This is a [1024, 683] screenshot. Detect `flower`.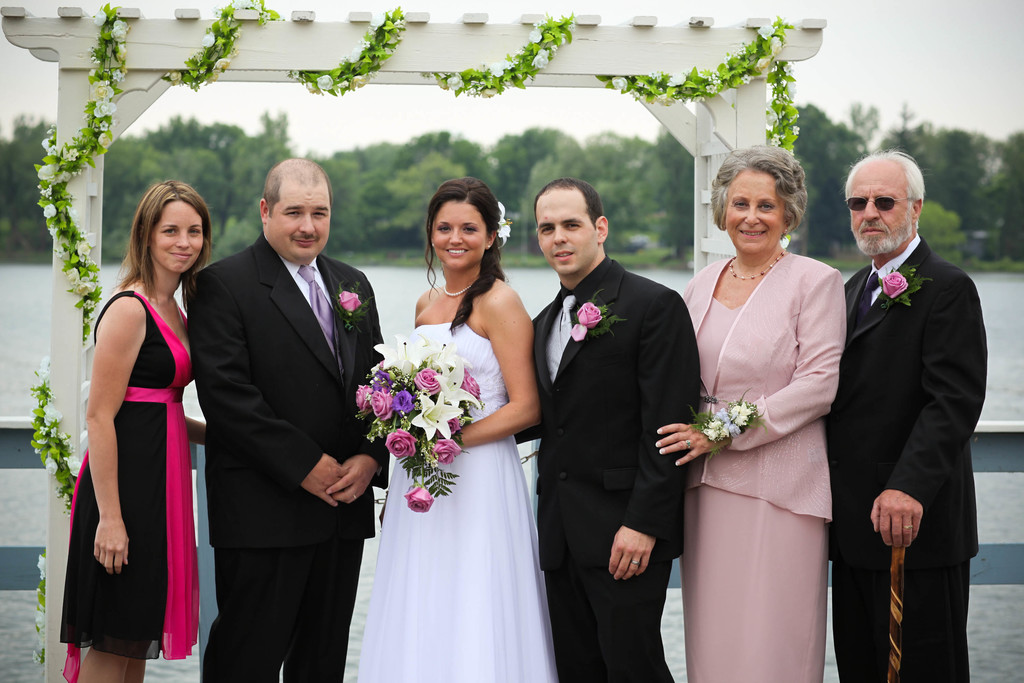
left=52, top=427, right=59, bottom=436.
